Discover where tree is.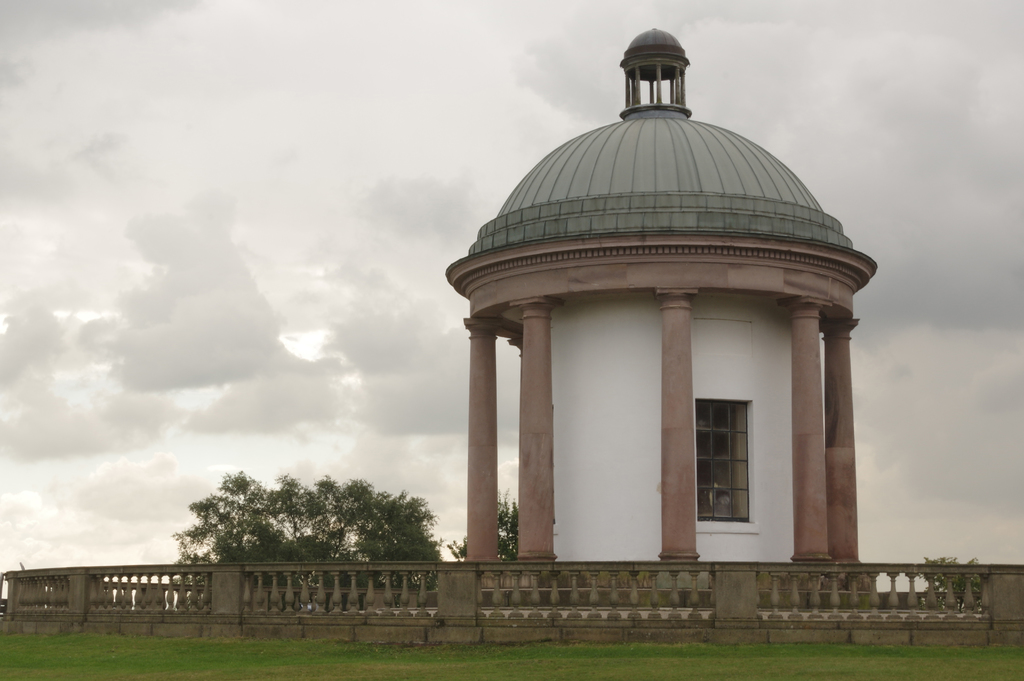
Discovered at bbox=[156, 474, 446, 577].
